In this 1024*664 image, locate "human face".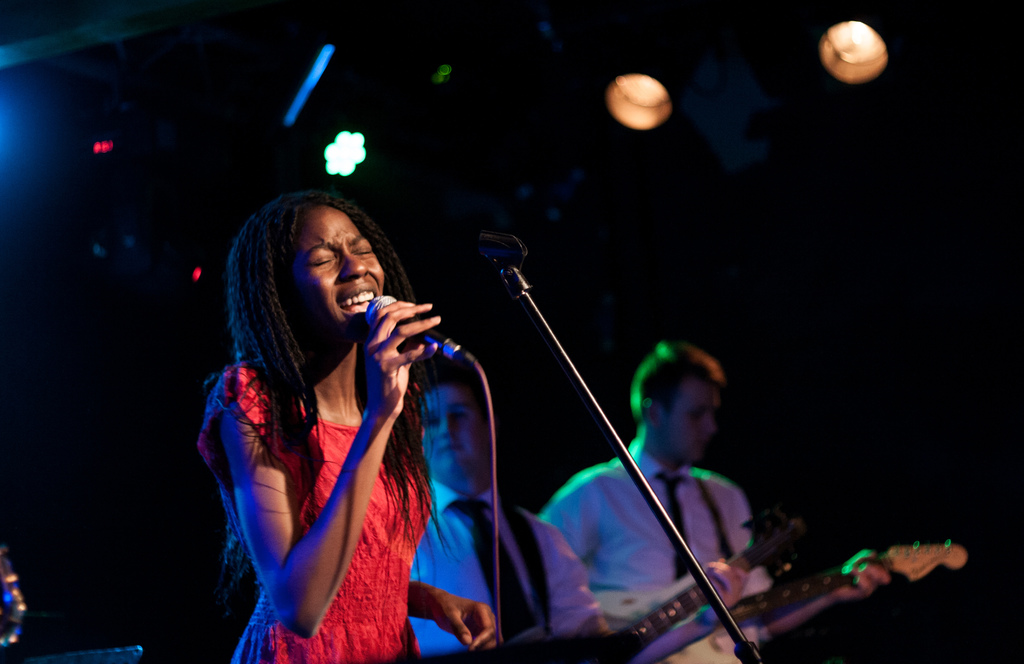
Bounding box: bbox(296, 209, 387, 339).
